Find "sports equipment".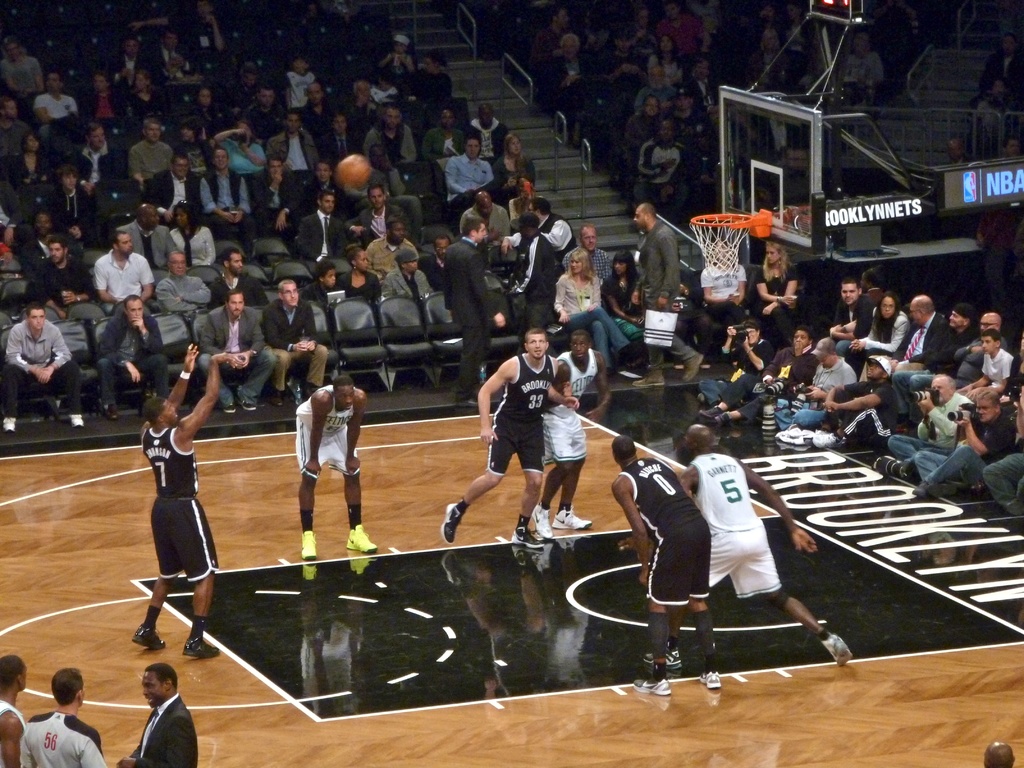
left=692, top=199, right=770, bottom=276.
